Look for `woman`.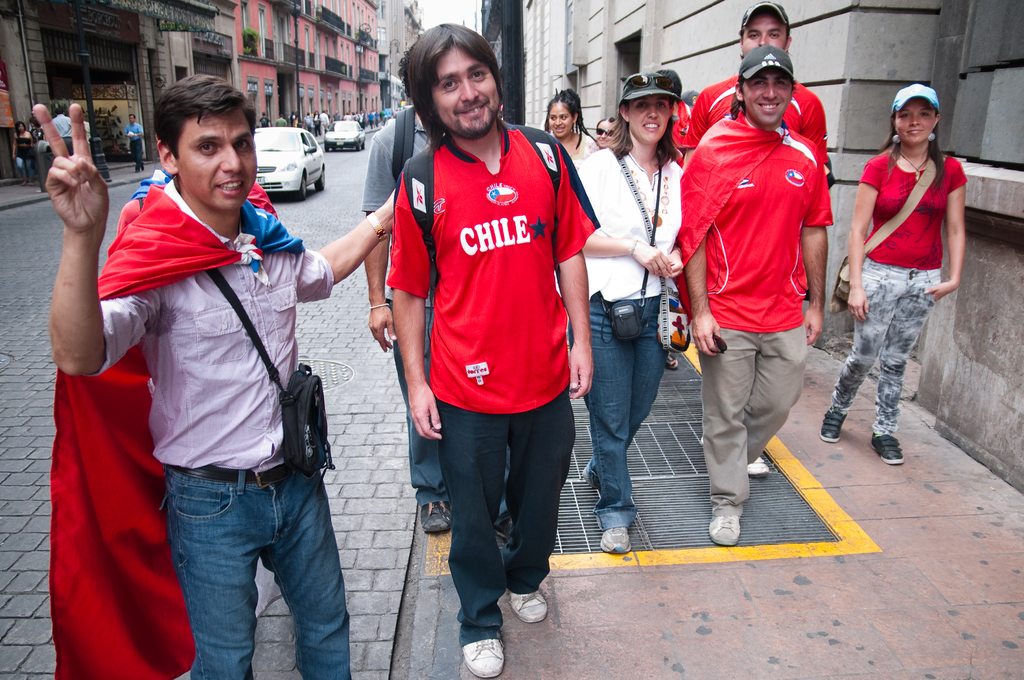
Found: 541 89 602 168.
